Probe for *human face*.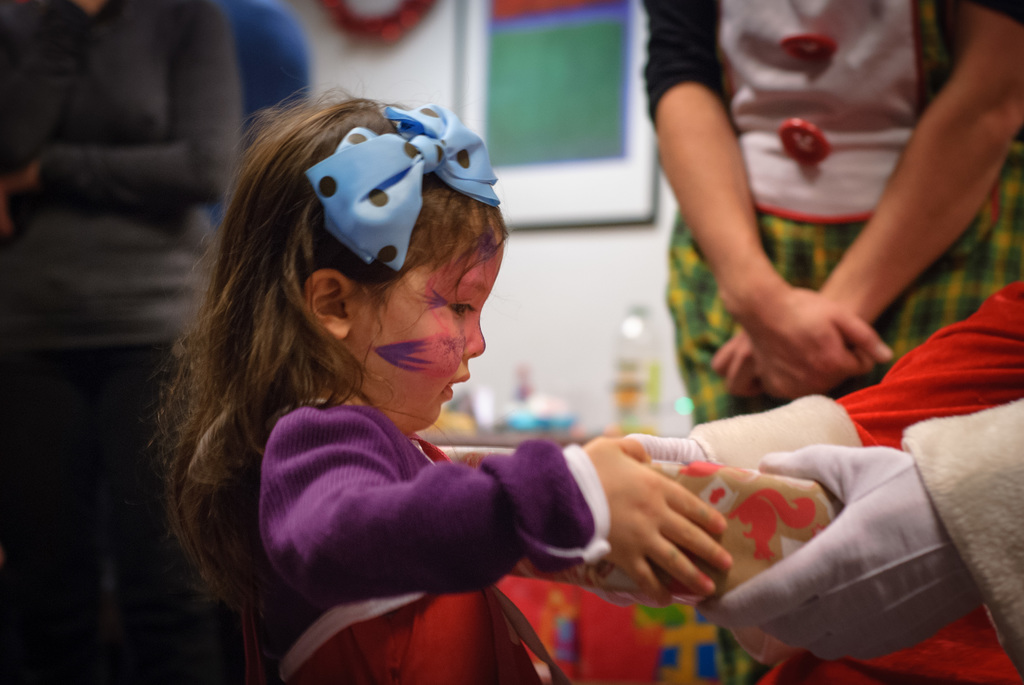
Probe result: 354, 244, 502, 431.
